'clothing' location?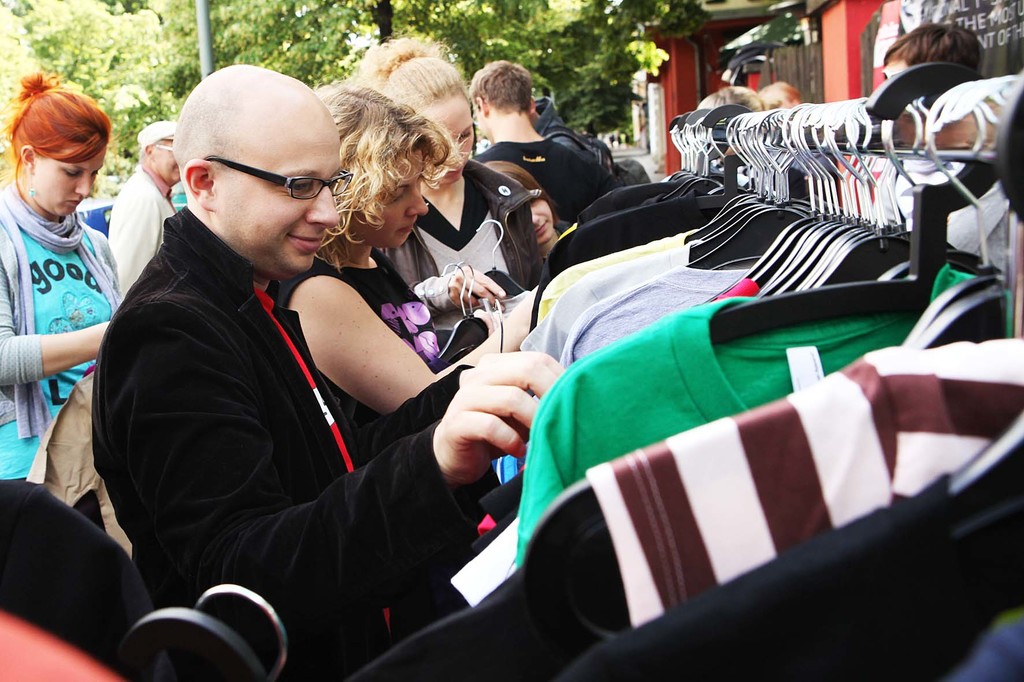
(0, 184, 120, 477)
